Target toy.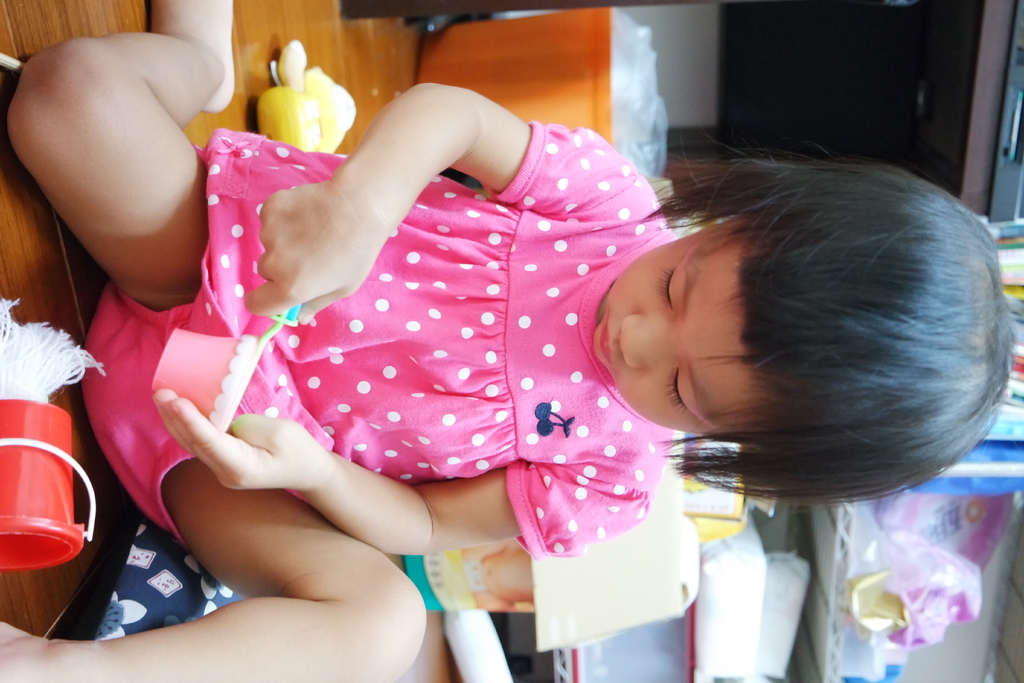
Target region: x1=256 y1=40 x2=356 y2=155.
